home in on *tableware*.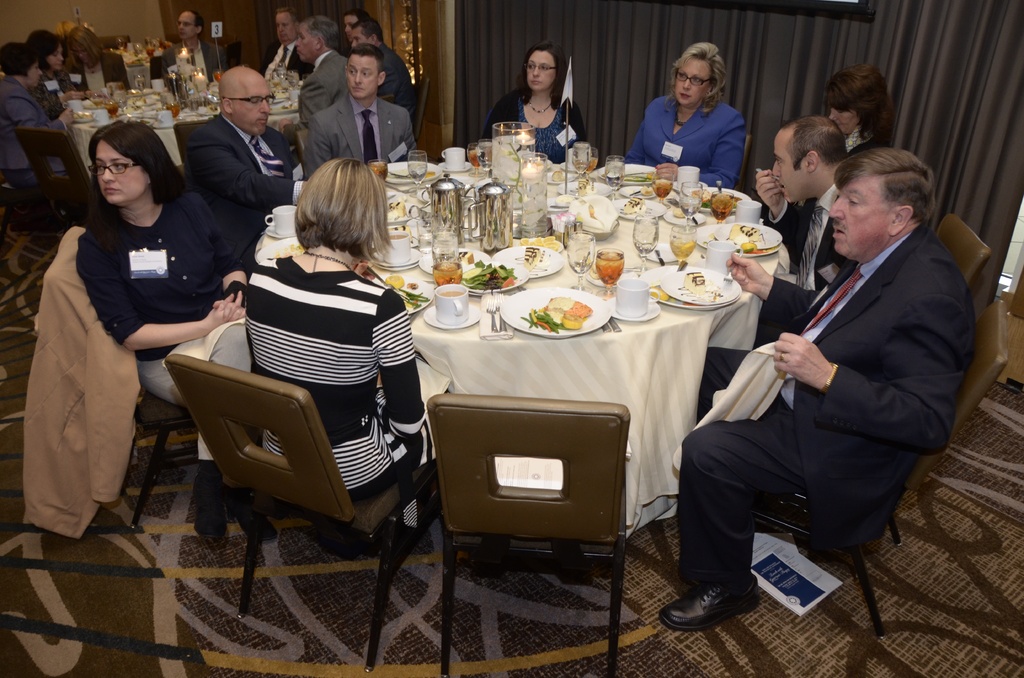
Homed in at region(646, 268, 742, 310).
